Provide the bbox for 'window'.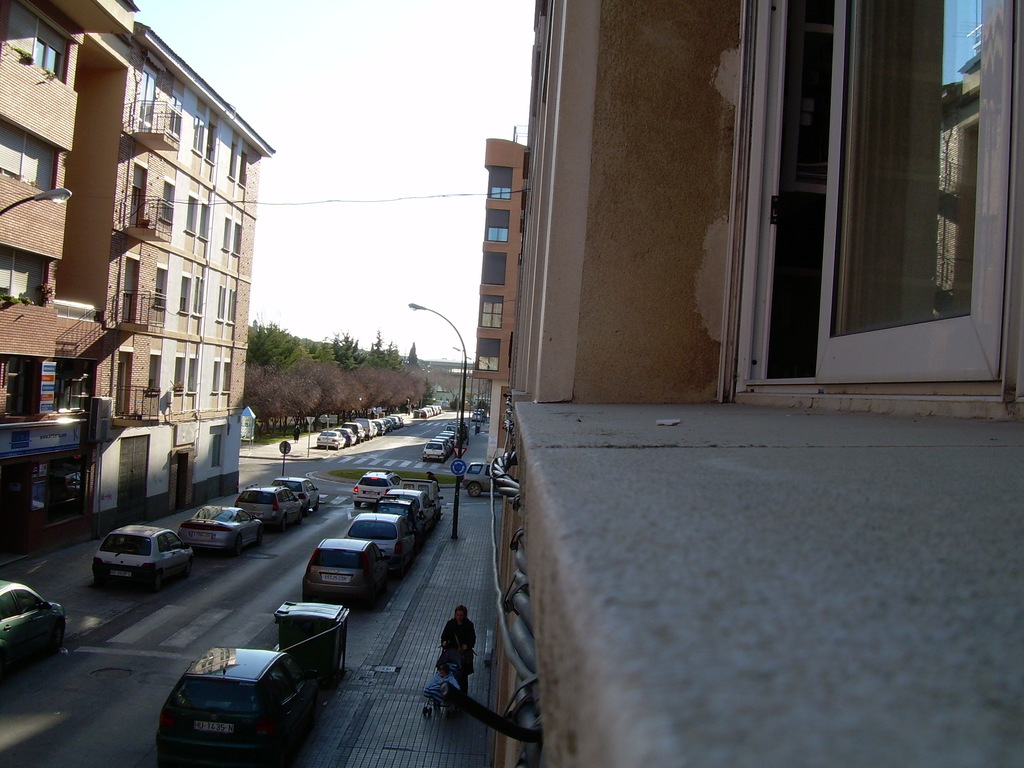
[184, 196, 203, 240].
